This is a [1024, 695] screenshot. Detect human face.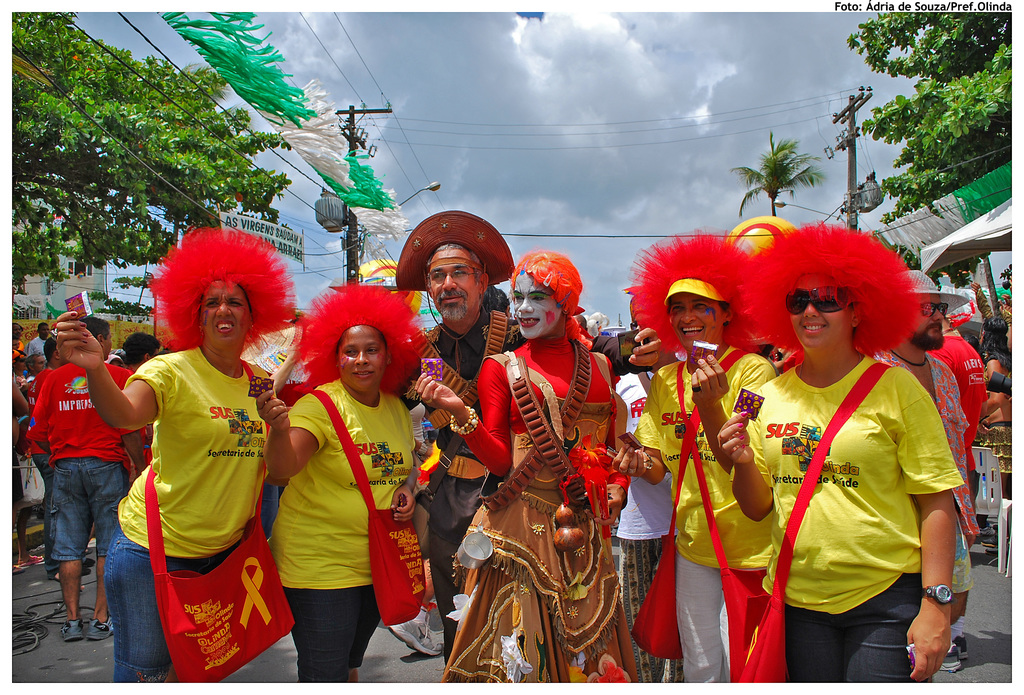
(x1=791, y1=272, x2=854, y2=346).
